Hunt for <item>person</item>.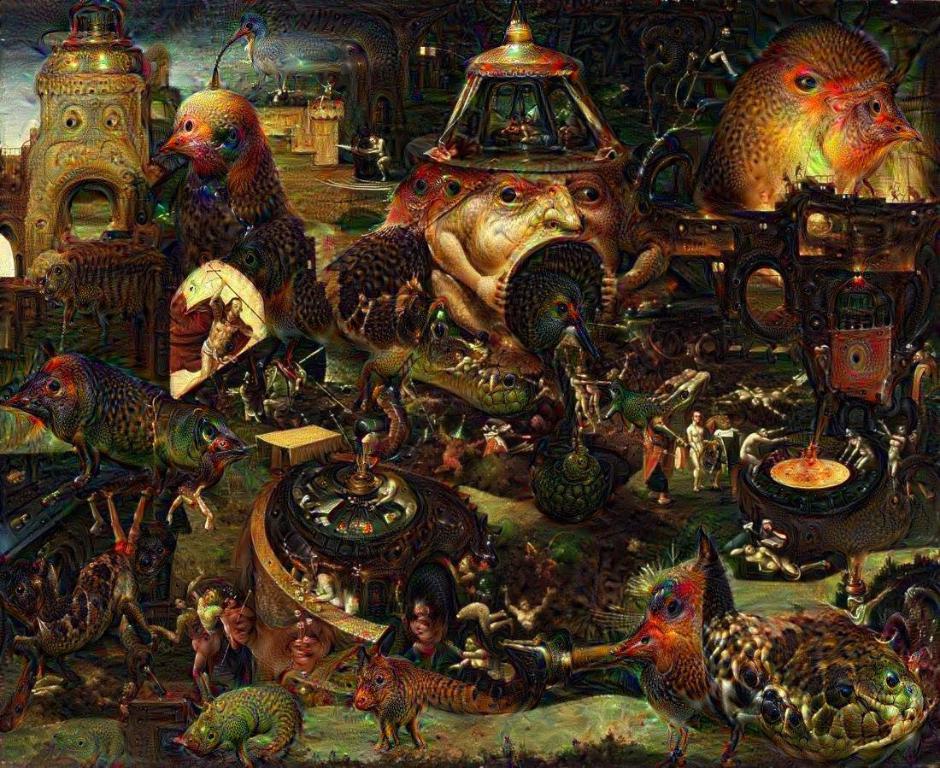
Hunted down at l=711, t=405, r=747, b=501.
